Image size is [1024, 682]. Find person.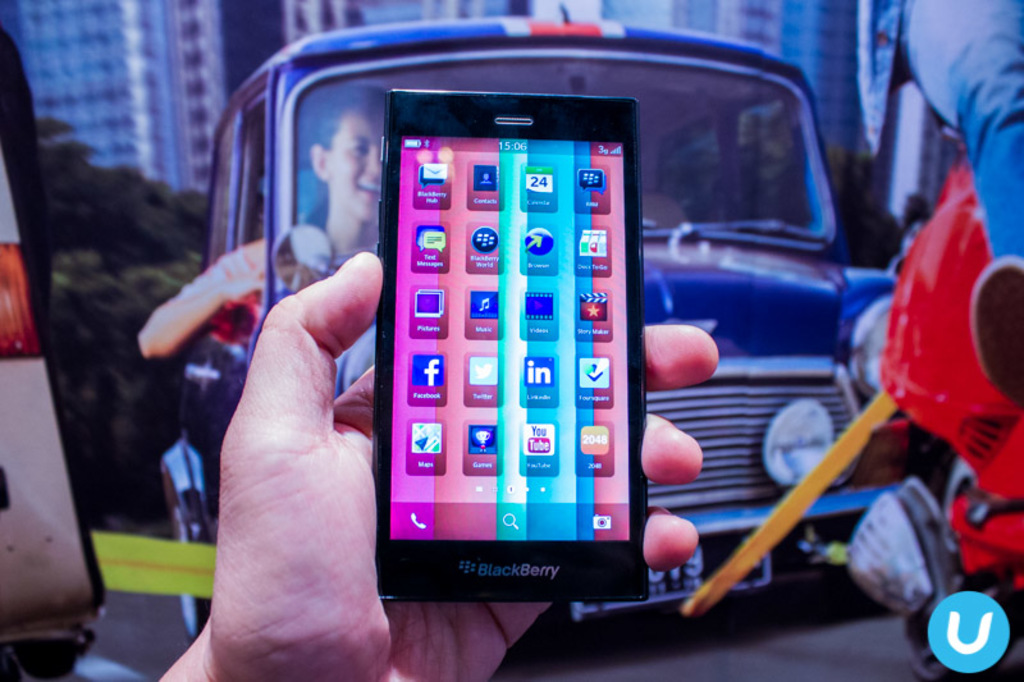
locate(114, 52, 717, 645).
